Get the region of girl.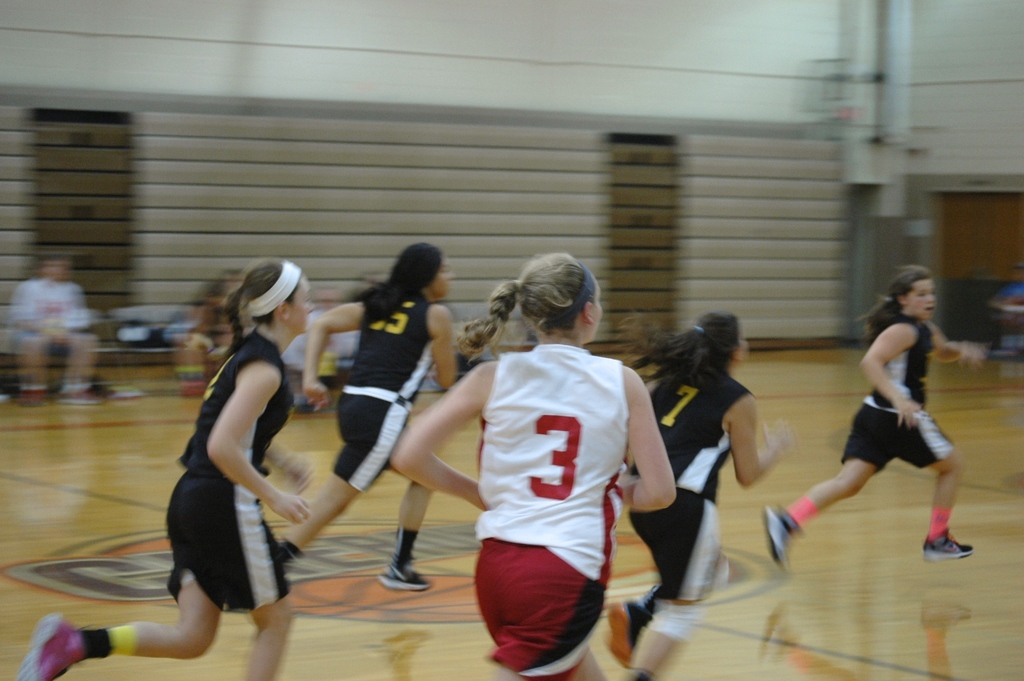
(605, 315, 787, 680).
